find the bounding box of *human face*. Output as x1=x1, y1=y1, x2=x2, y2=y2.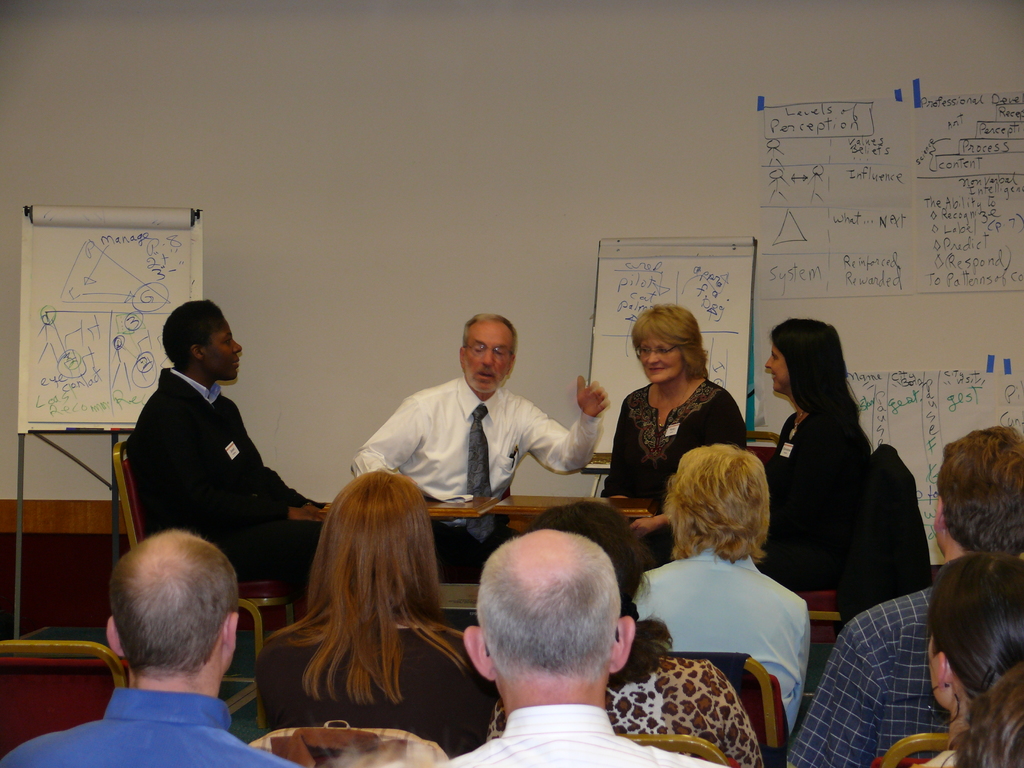
x1=456, y1=317, x2=524, y2=393.
